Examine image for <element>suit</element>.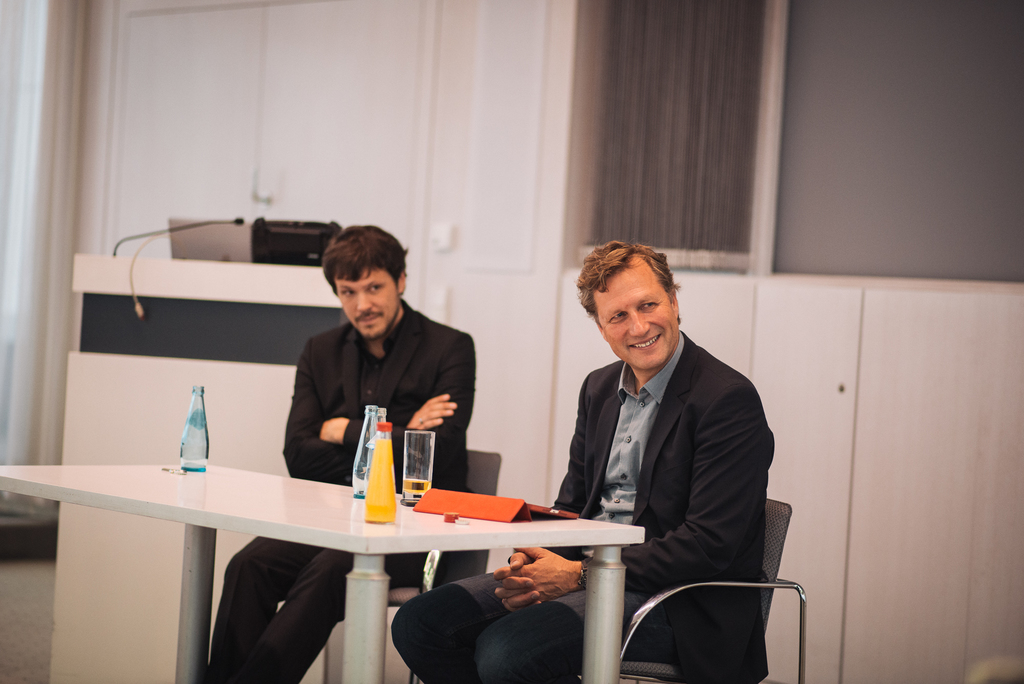
Examination result: {"left": 543, "top": 325, "right": 776, "bottom": 683}.
